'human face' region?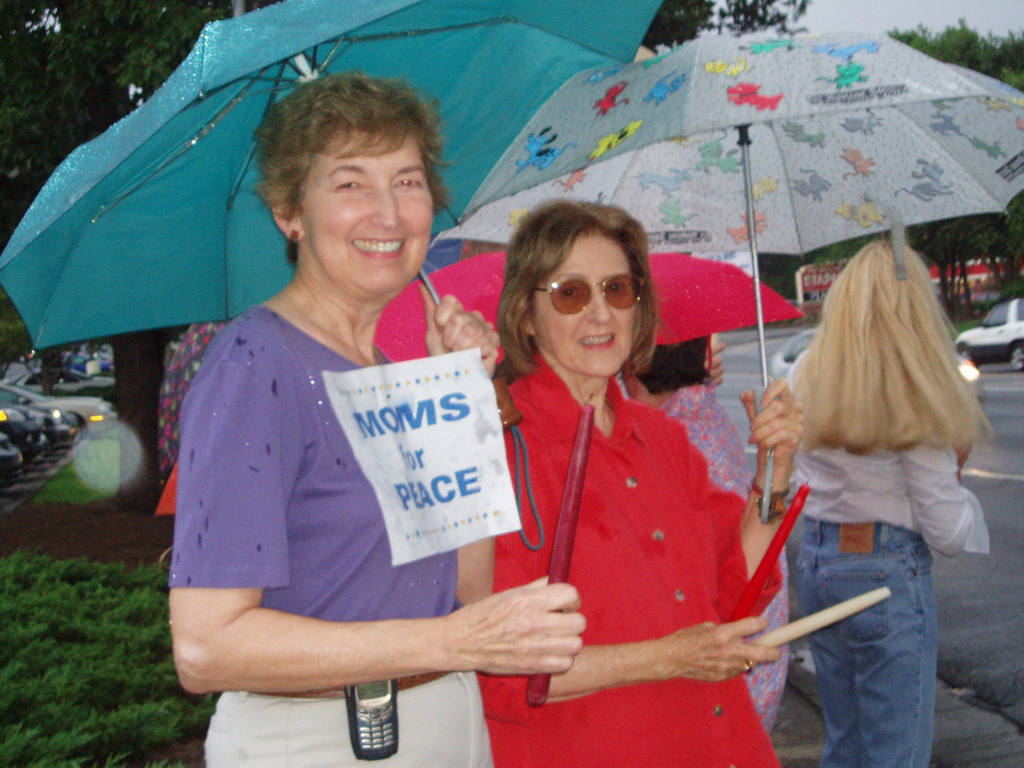
left=532, top=225, right=639, bottom=377
